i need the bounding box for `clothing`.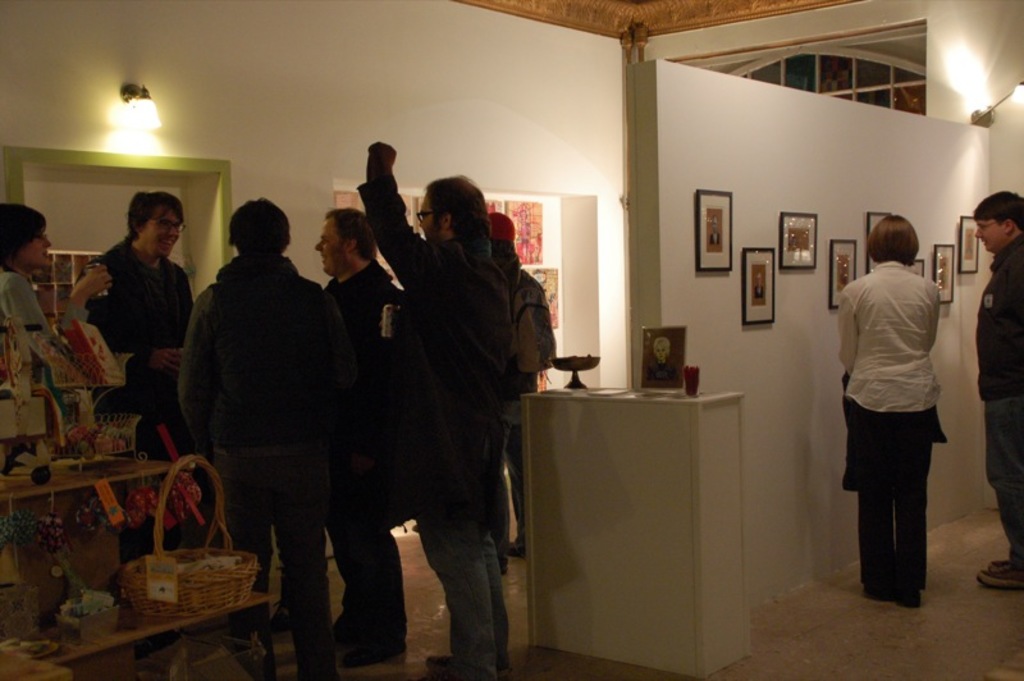
Here it is: <box>319,253,412,654</box>.
